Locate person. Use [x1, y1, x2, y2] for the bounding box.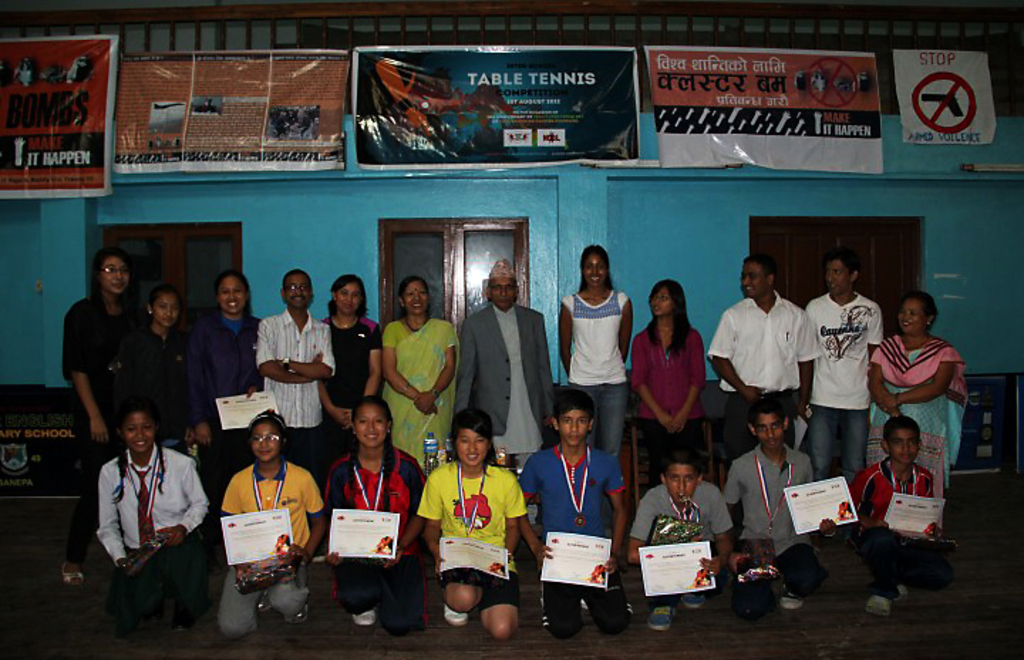
[97, 408, 205, 627].
